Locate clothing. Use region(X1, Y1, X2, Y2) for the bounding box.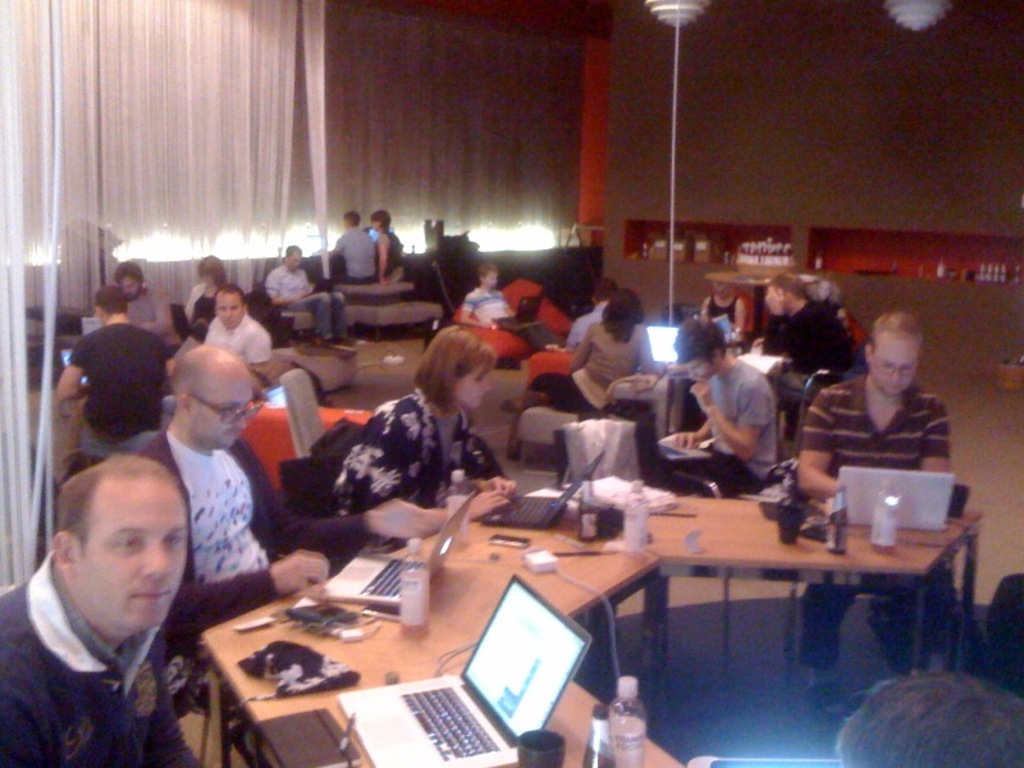
region(797, 351, 961, 494).
